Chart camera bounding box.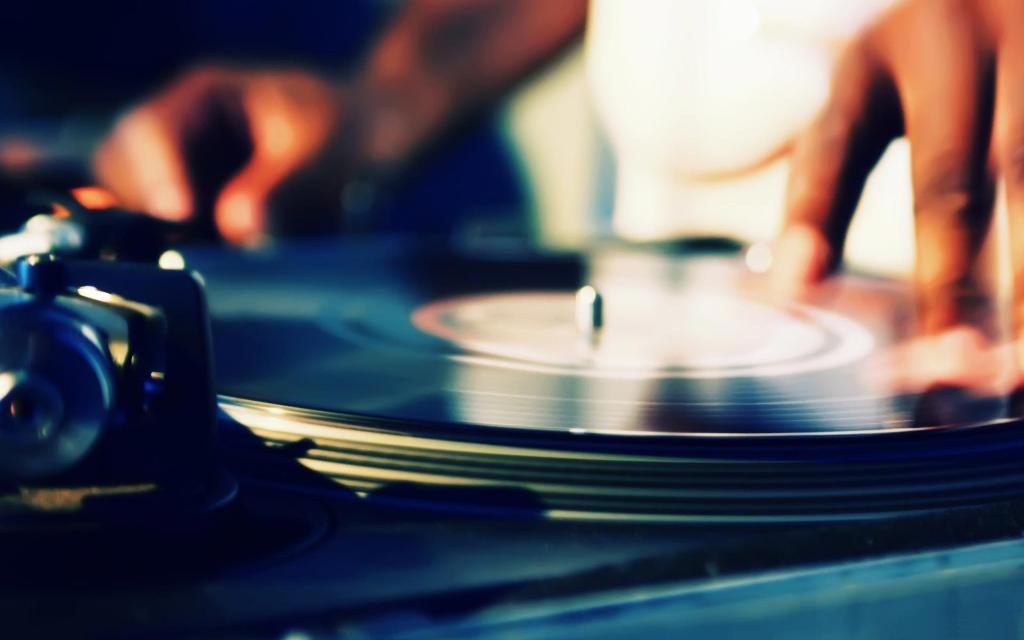
Charted: {"left": 0, "top": 207, "right": 212, "bottom": 518}.
